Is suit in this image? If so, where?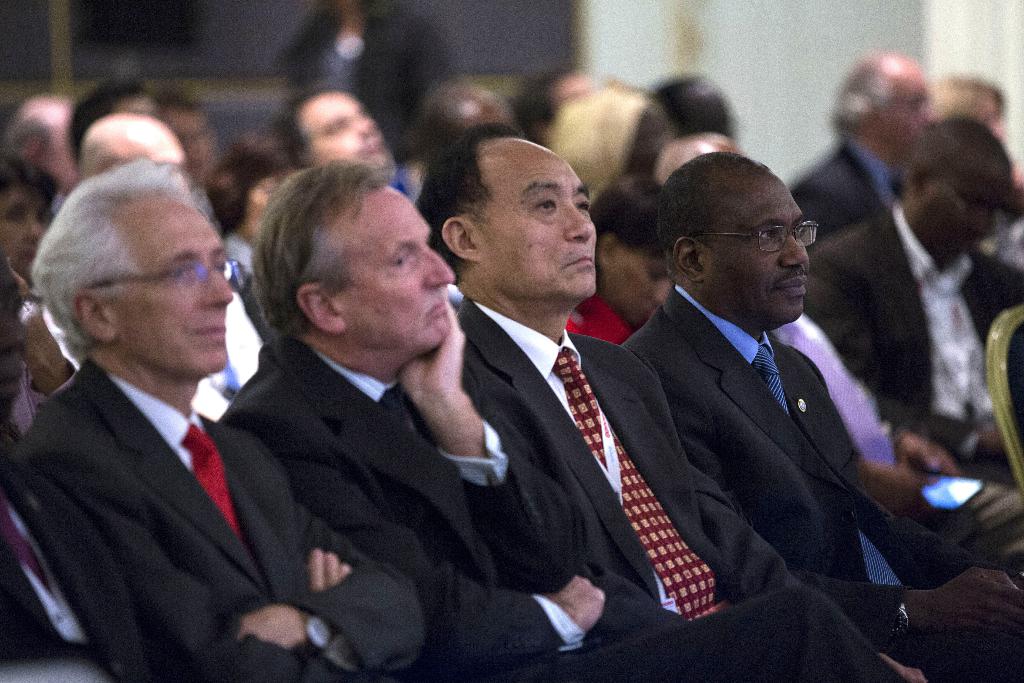
Yes, at (x1=801, y1=204, x2=1023, y2=488).
